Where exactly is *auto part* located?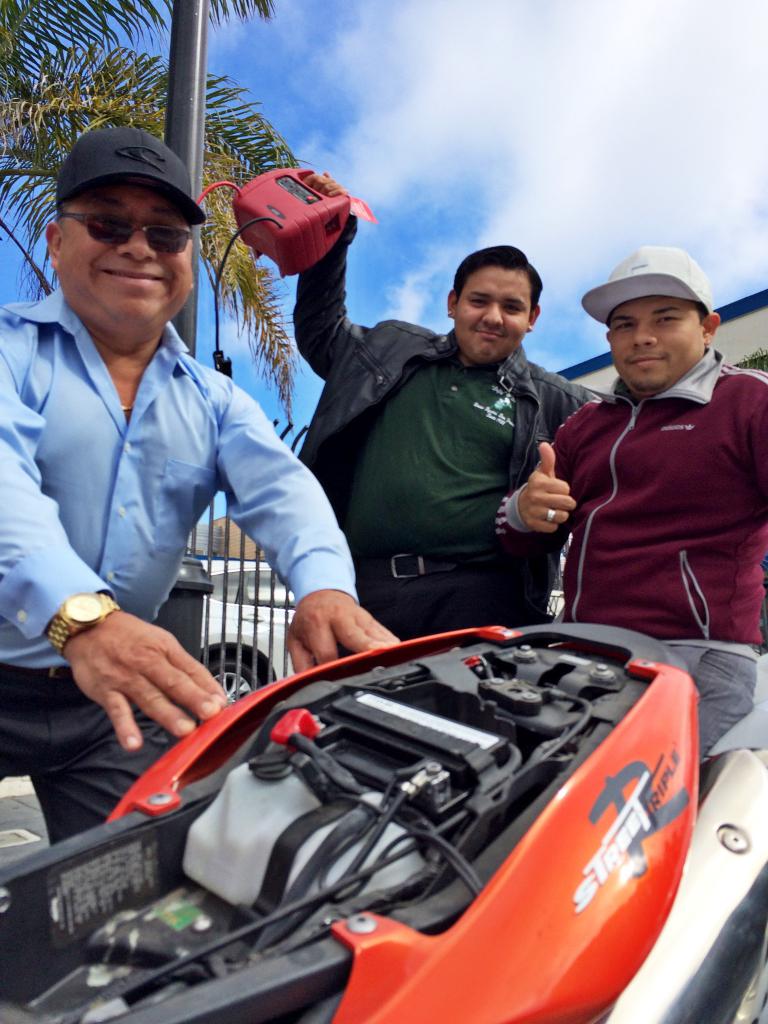
Its bounding box is [left=198, top=163, right=375, bottom=383].
